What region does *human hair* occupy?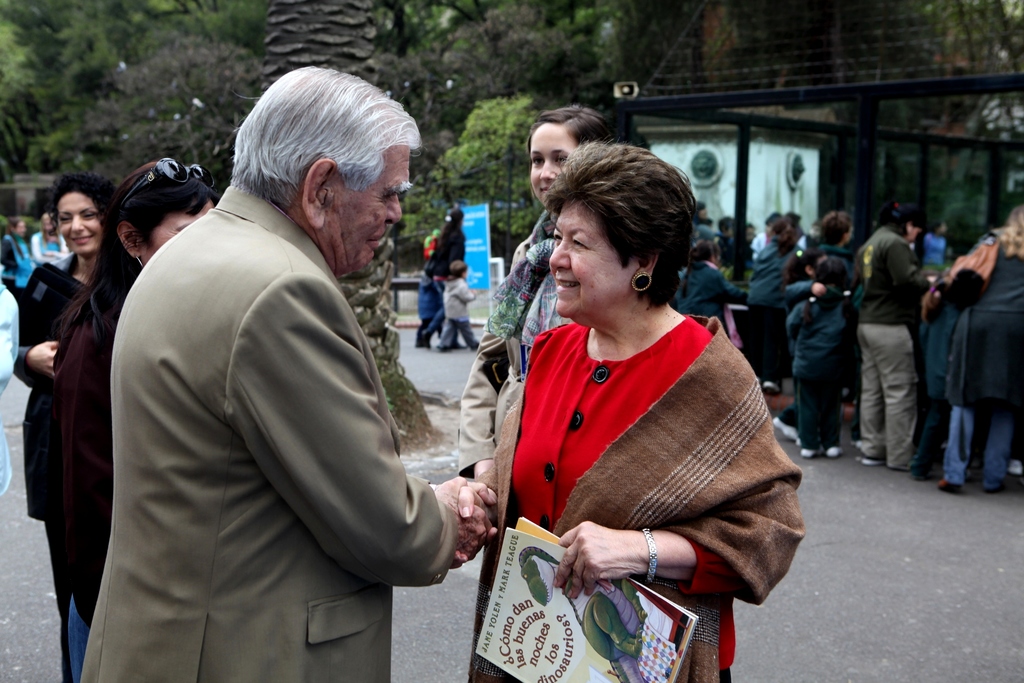
bbox=[50, 158, 218, 372].
